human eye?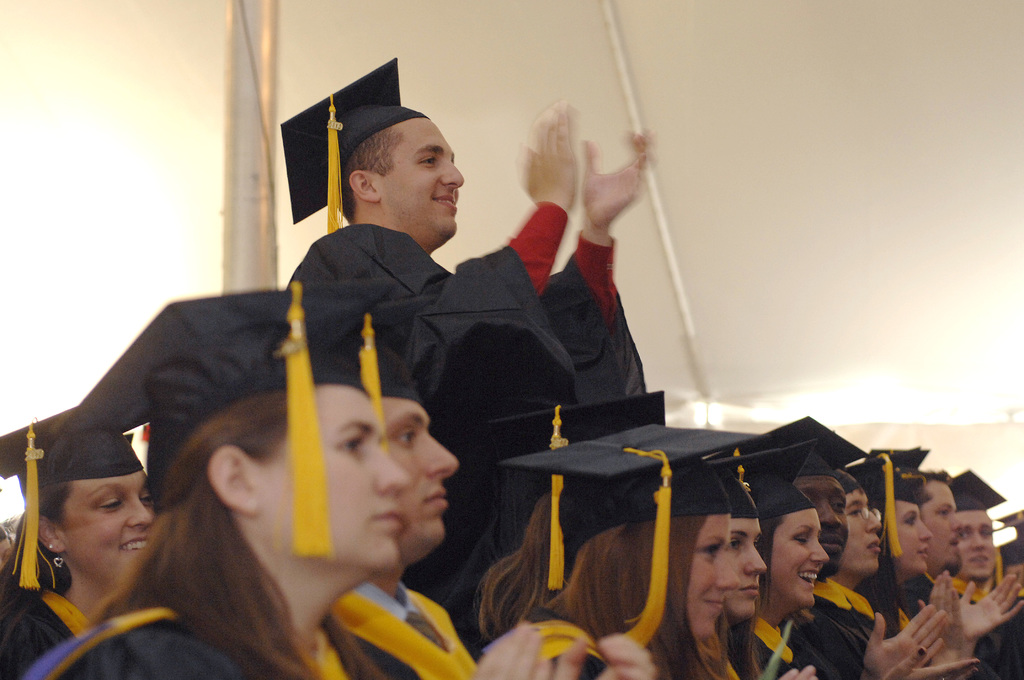
region(830, 498, 846, 510)
